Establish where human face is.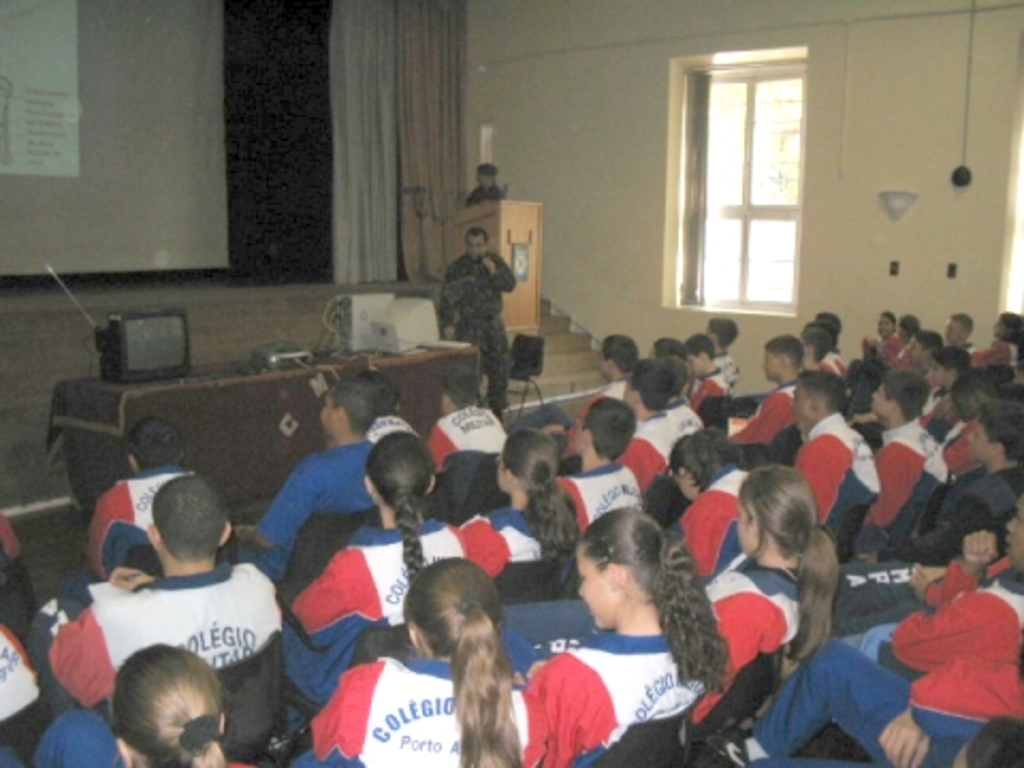
Established at (1005,491,1022,563).
